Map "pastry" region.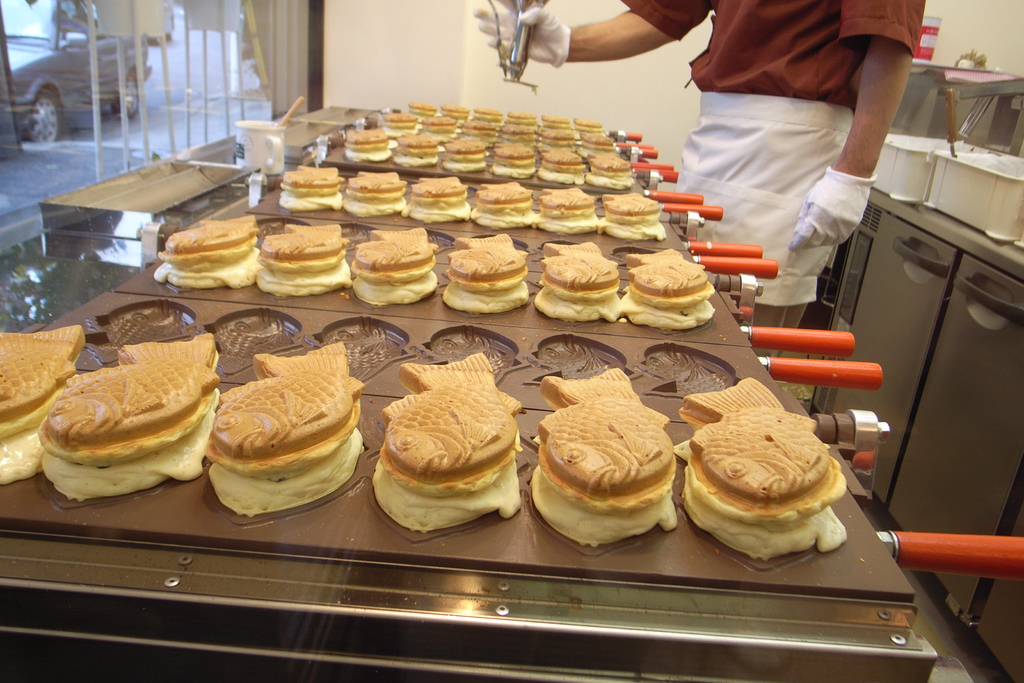
Mapped to detection(380, 357, 520, 533).
